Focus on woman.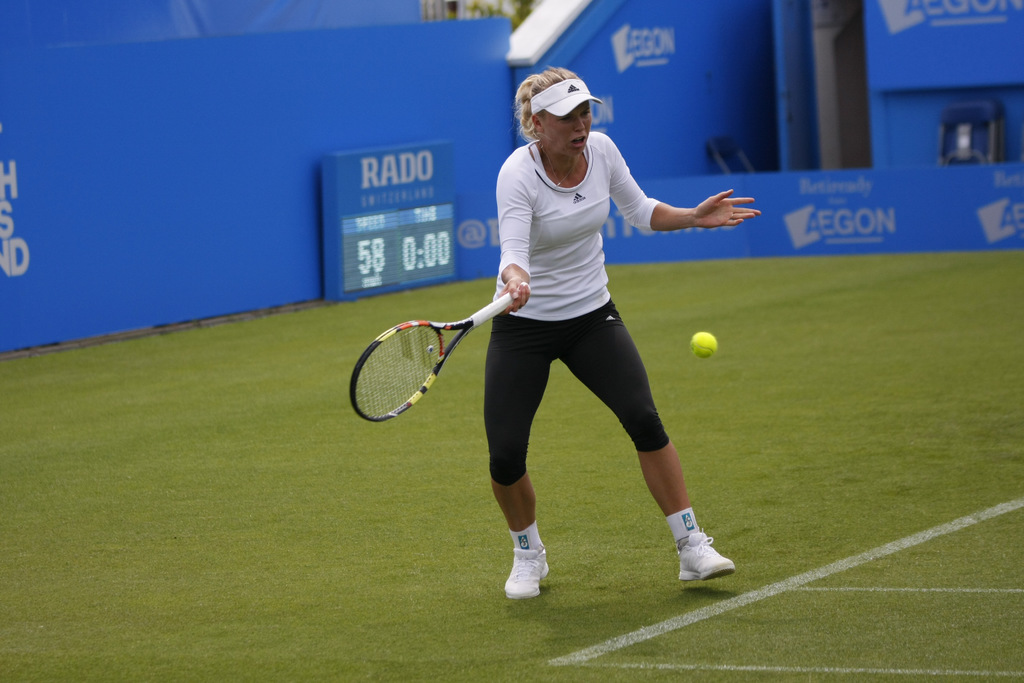
Focused at box=[442, 76, 745, 597].
